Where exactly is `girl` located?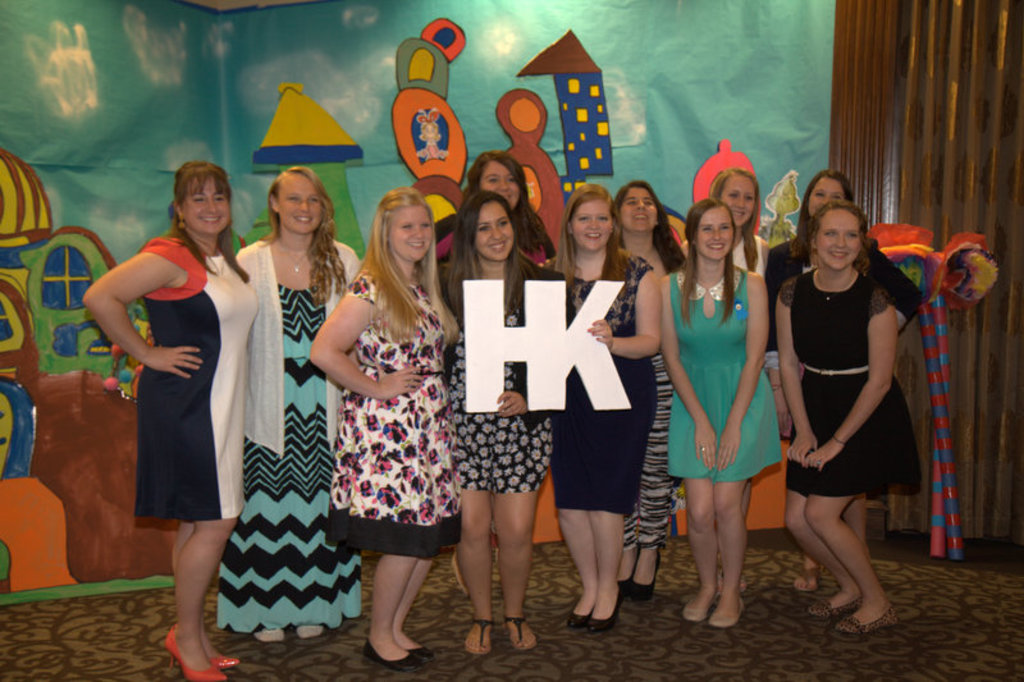
Its bounding box is rect(767, 170, 922, 599).
